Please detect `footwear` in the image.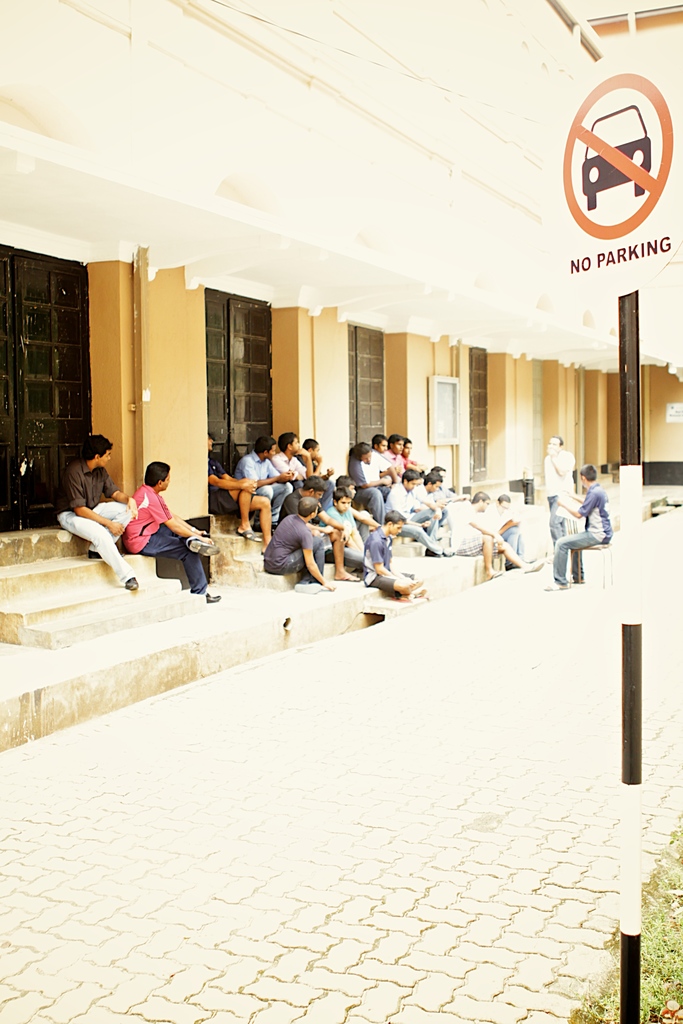
[545, 582, 565, 589].
